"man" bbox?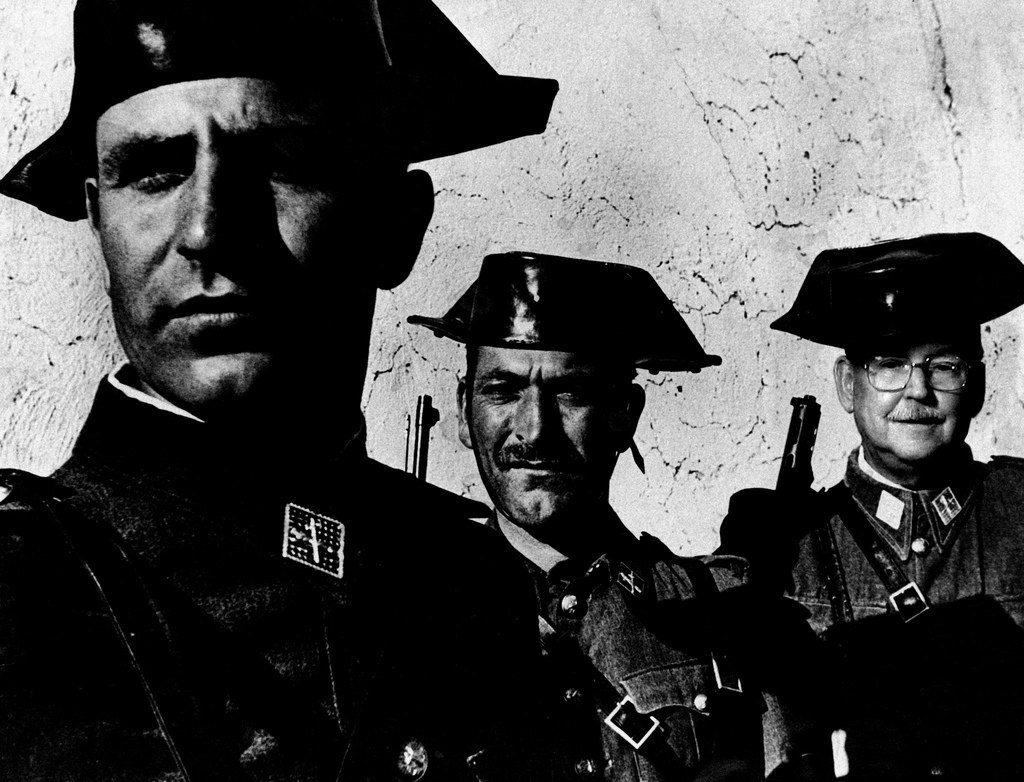
[x1=0, y1=0, x2=563, y2=781]
